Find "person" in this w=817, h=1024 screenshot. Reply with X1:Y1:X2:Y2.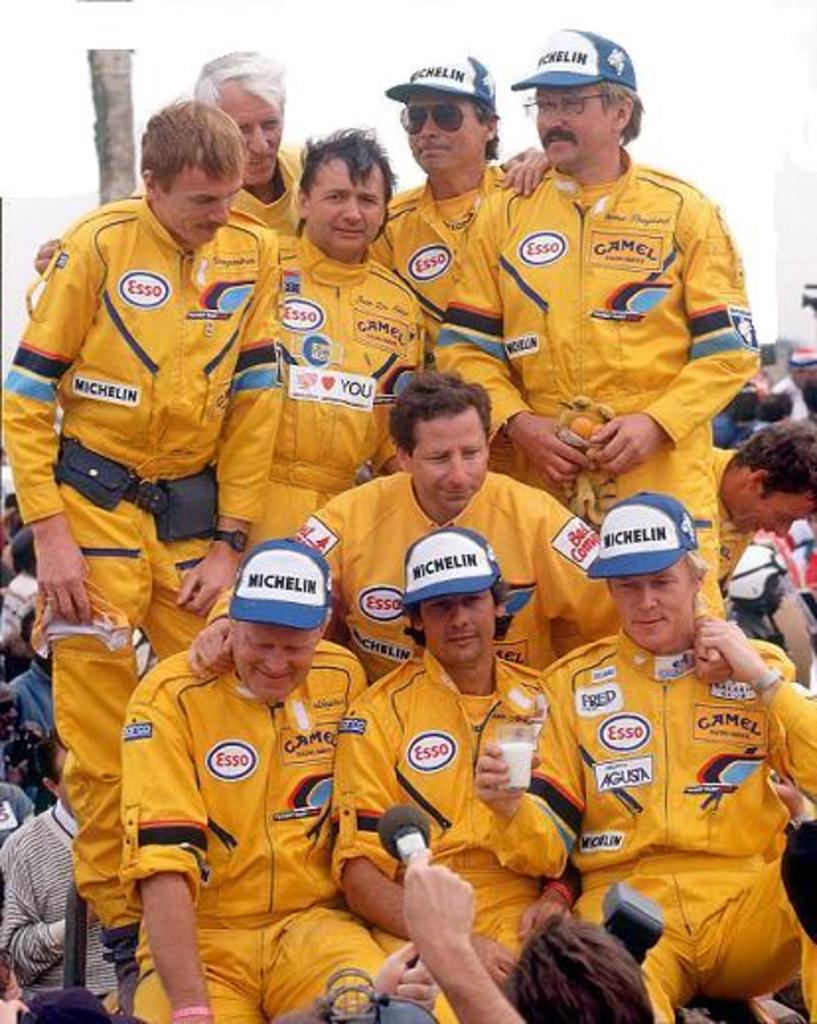
0:97:290:1006.
